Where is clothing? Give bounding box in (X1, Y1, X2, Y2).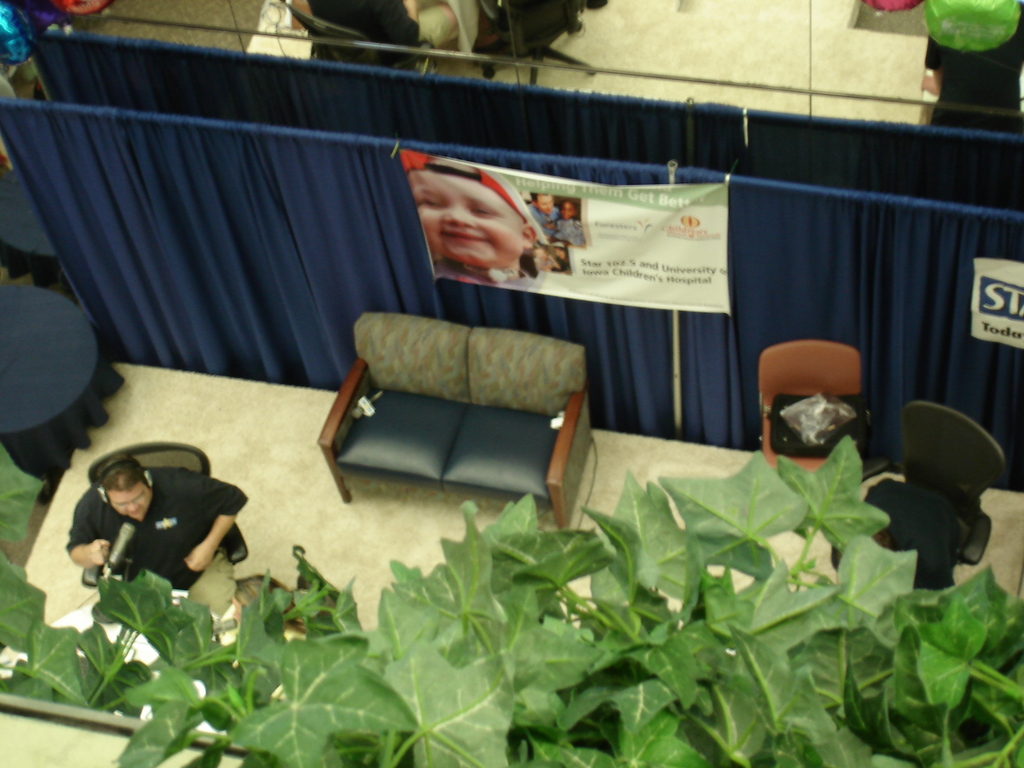
(557, 257, 570, 270).
